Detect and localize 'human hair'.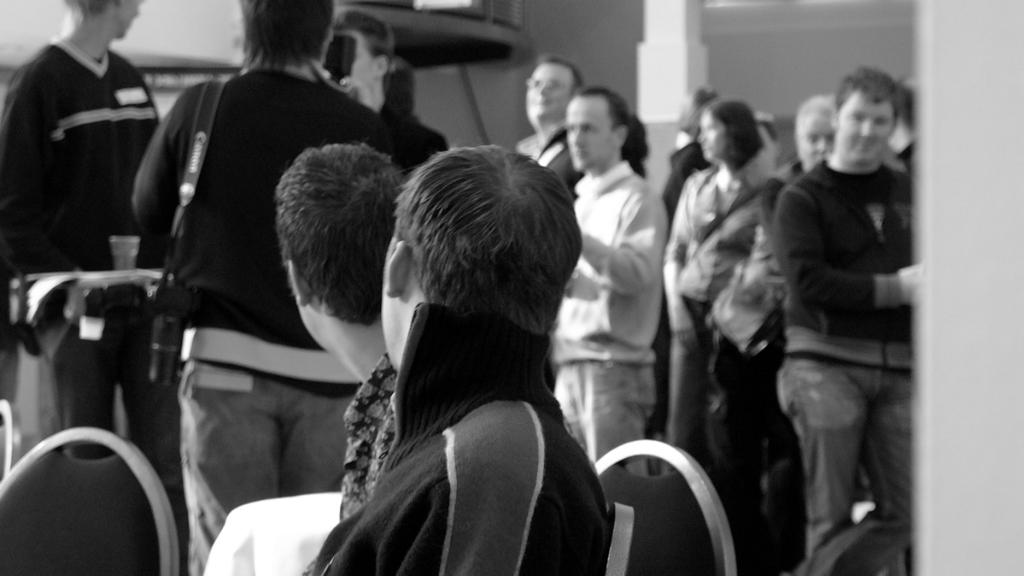
Localized at {"x1": 65, "y1": 0, "x2": 115, "y2": 17}.
